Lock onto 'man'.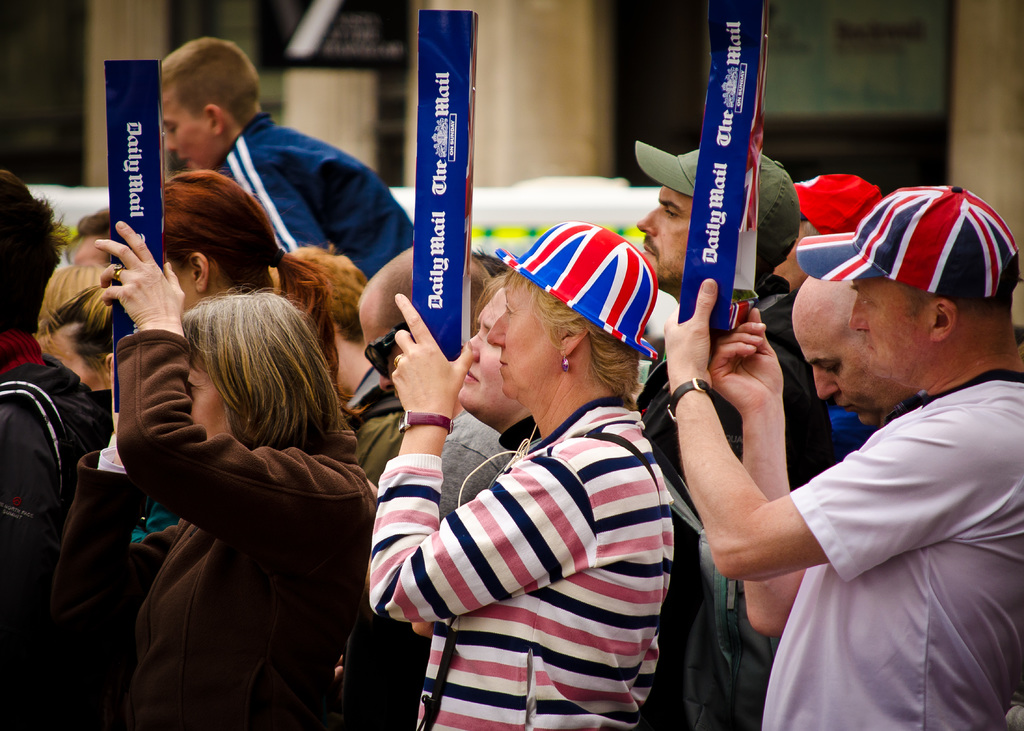
Locked: {"left": 367, "top": 219, "right": 673, "bottom": 730}.
